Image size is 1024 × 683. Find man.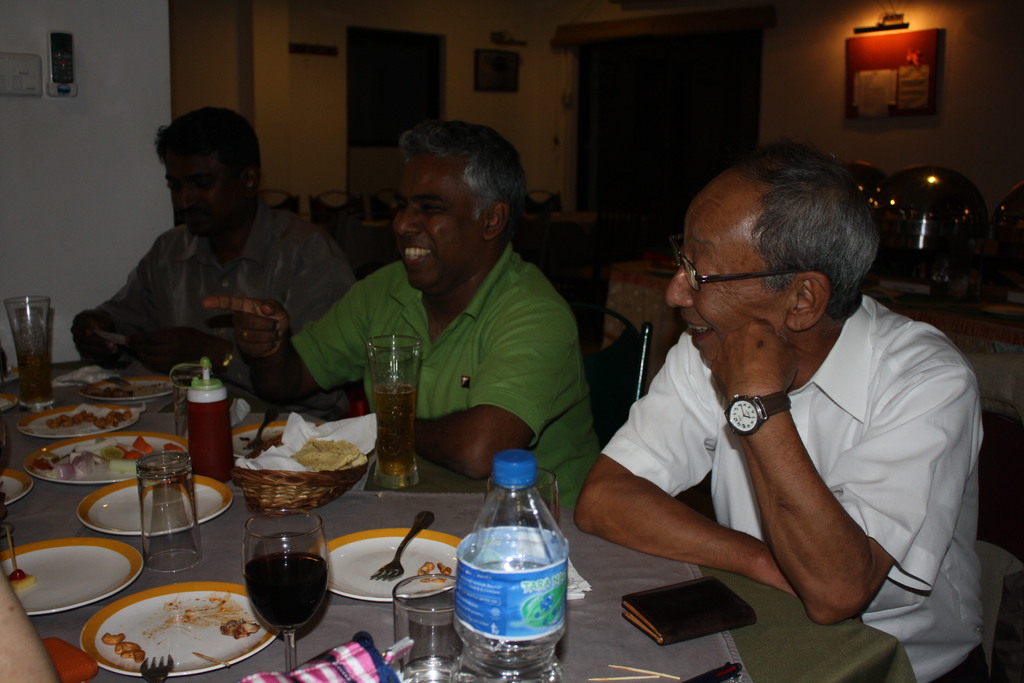
box(562, 155, 989, 682).
